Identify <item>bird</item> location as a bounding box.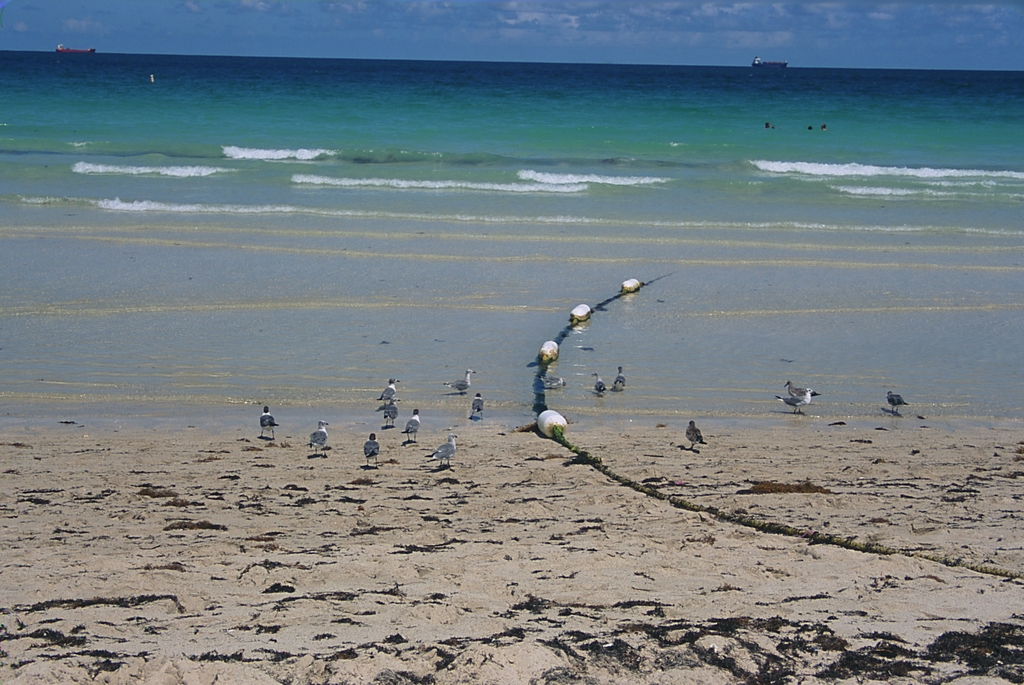
region(611, 364, 626, 389).
